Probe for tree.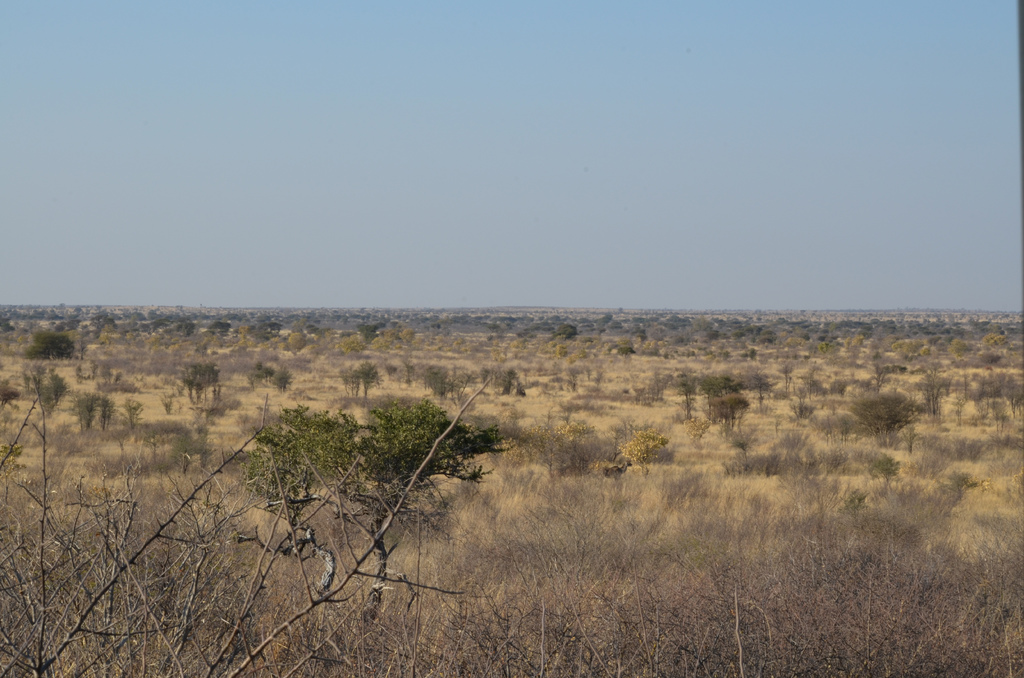
Probe result: 181,355,222,405.
